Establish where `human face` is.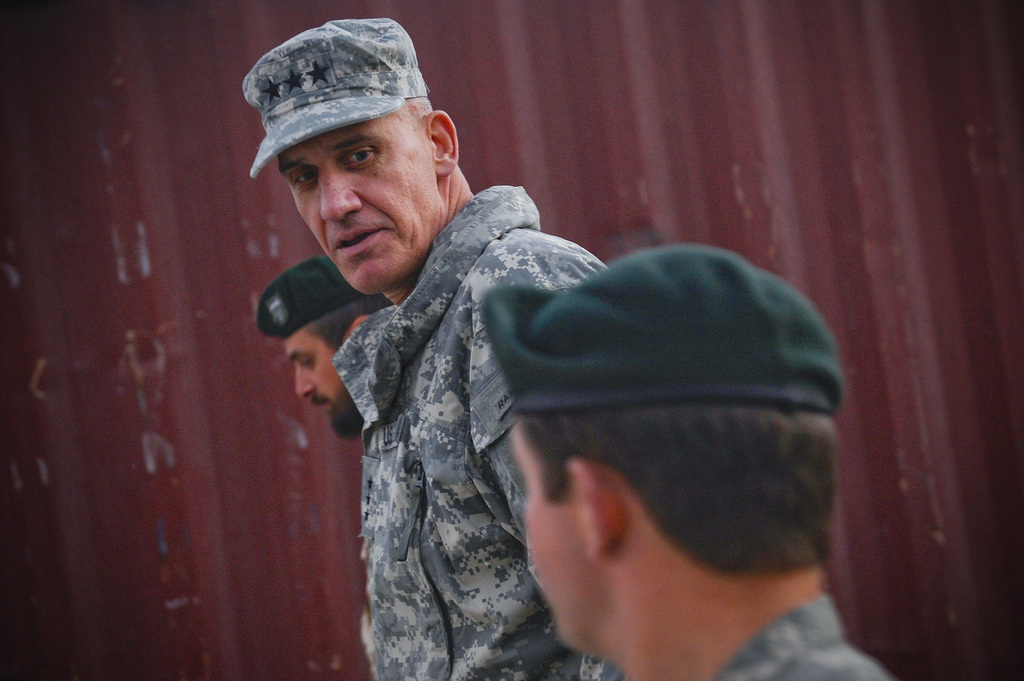
Established at (left=281, top=328, right=362, bottom=431).
